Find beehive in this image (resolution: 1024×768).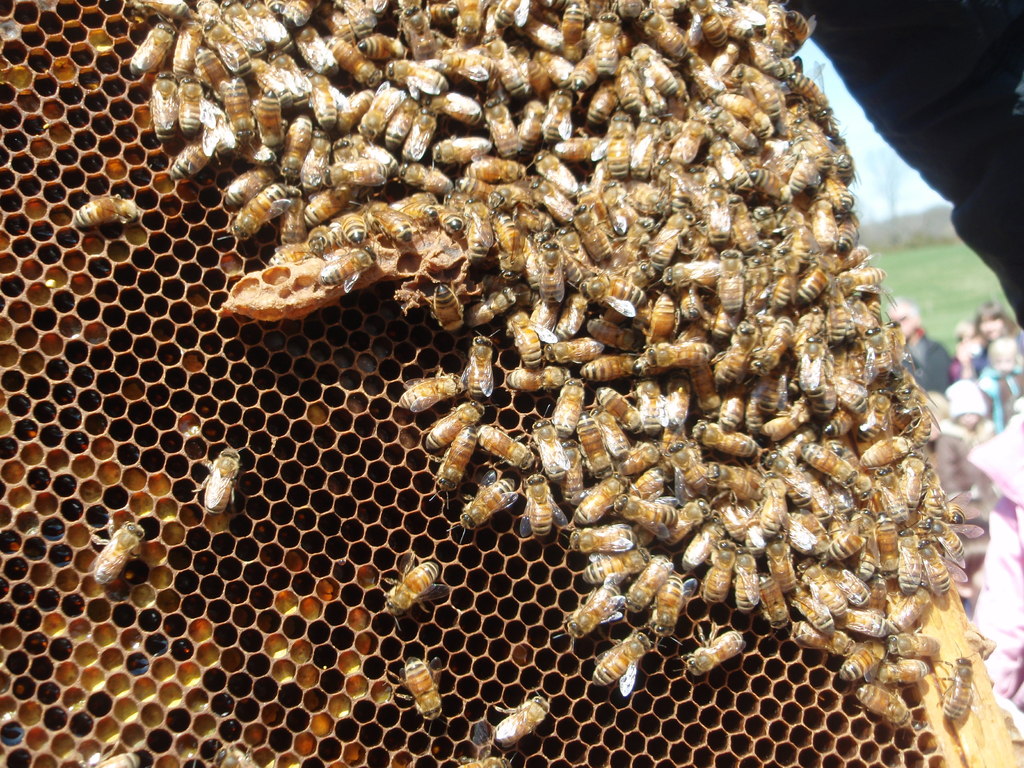
(left=0, top=0, right=1021, bottom=767).
